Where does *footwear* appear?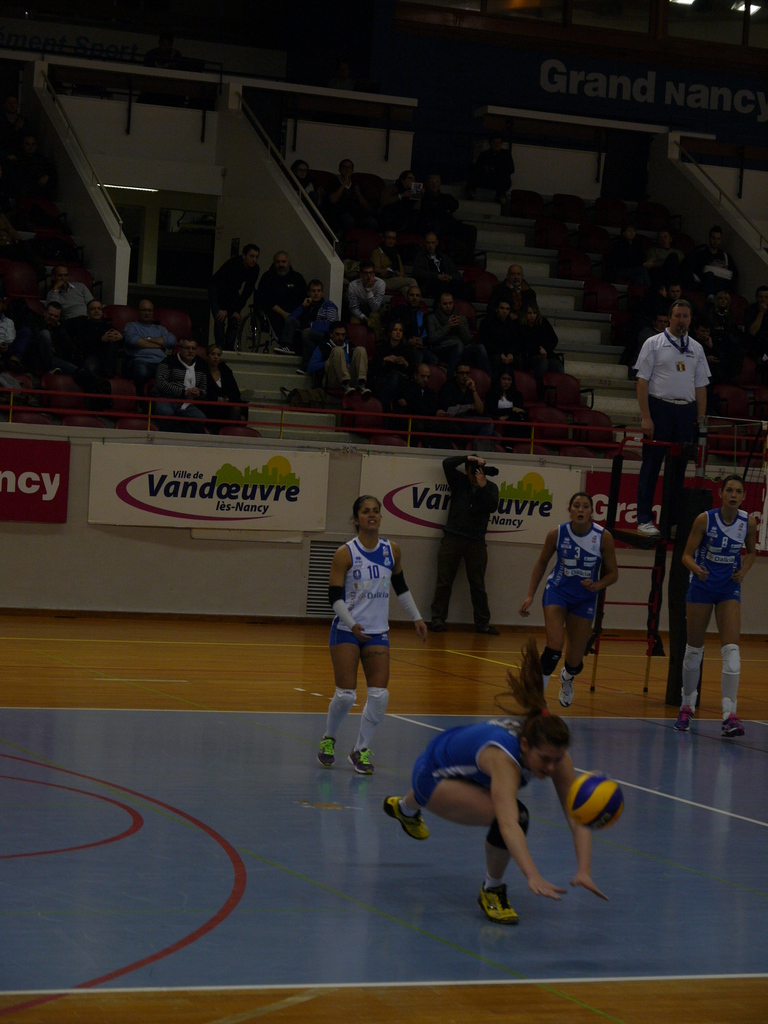
Appears at region(636, 521, 659, 536).
